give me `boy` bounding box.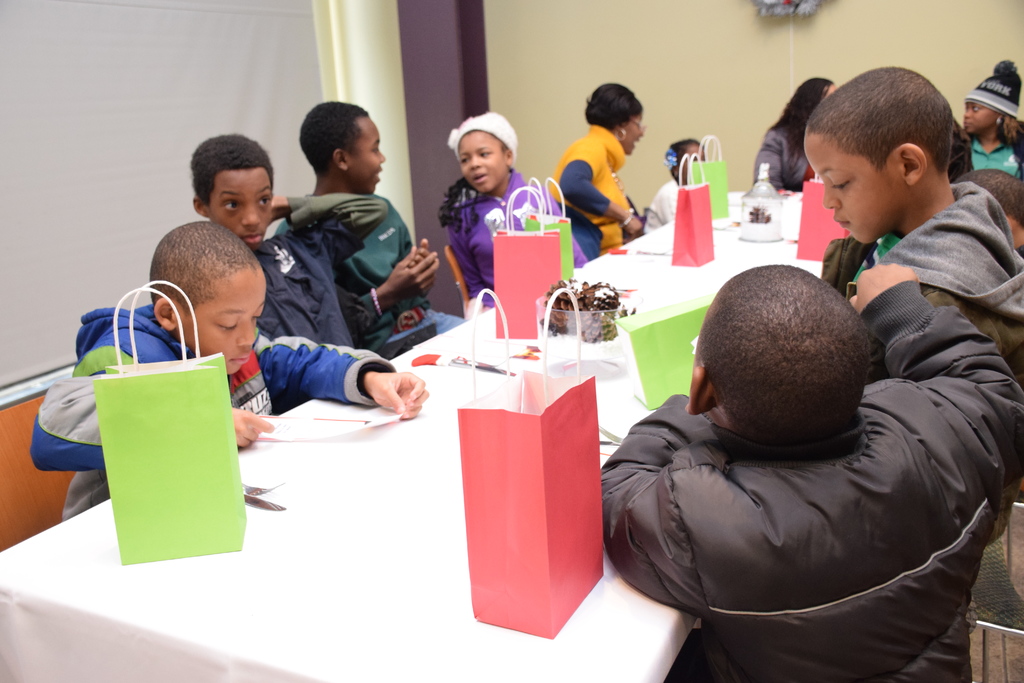
[802, 65, 1023, 389].
